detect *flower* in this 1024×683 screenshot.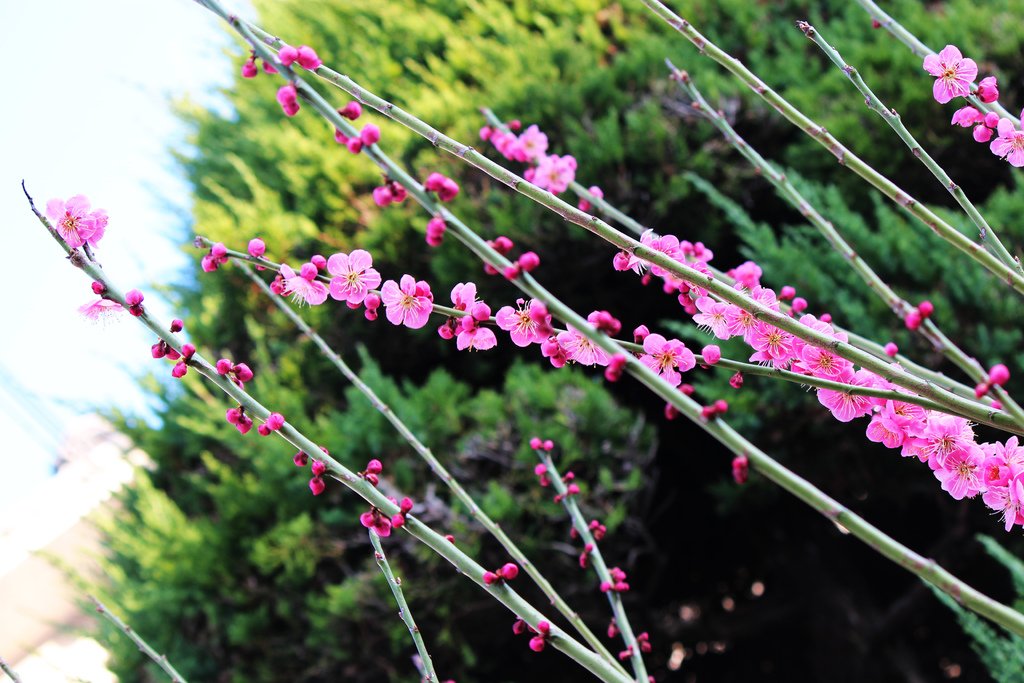
Detection: (235, 414, 252, 435).
